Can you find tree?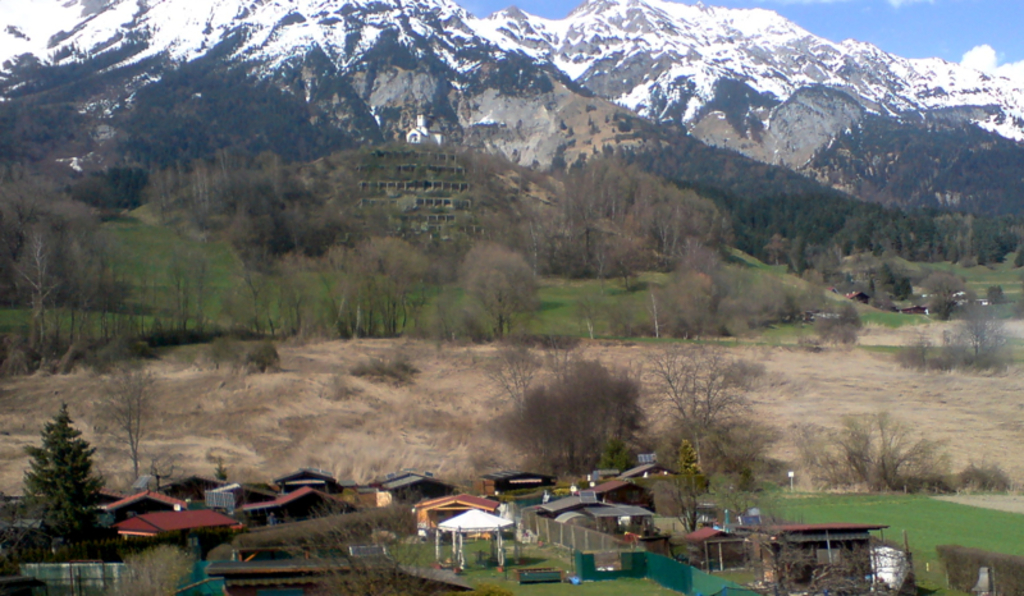
Yes, bounding box: 332:234:439:343.
